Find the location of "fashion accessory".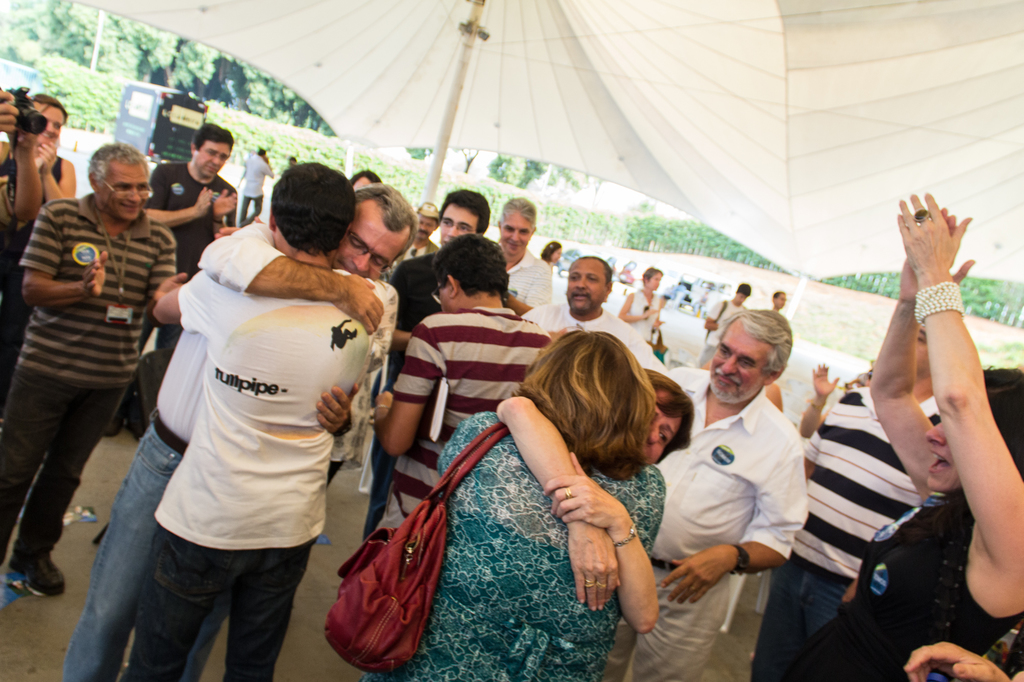
Location: locate(97, 176, 156, 195).
